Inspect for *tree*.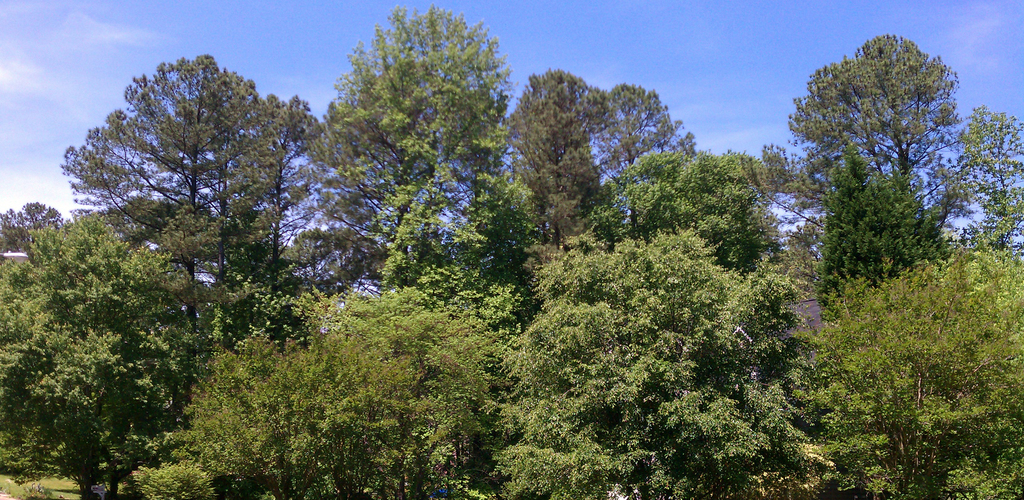
Inspection: locate(496, 64, 614, 229).
